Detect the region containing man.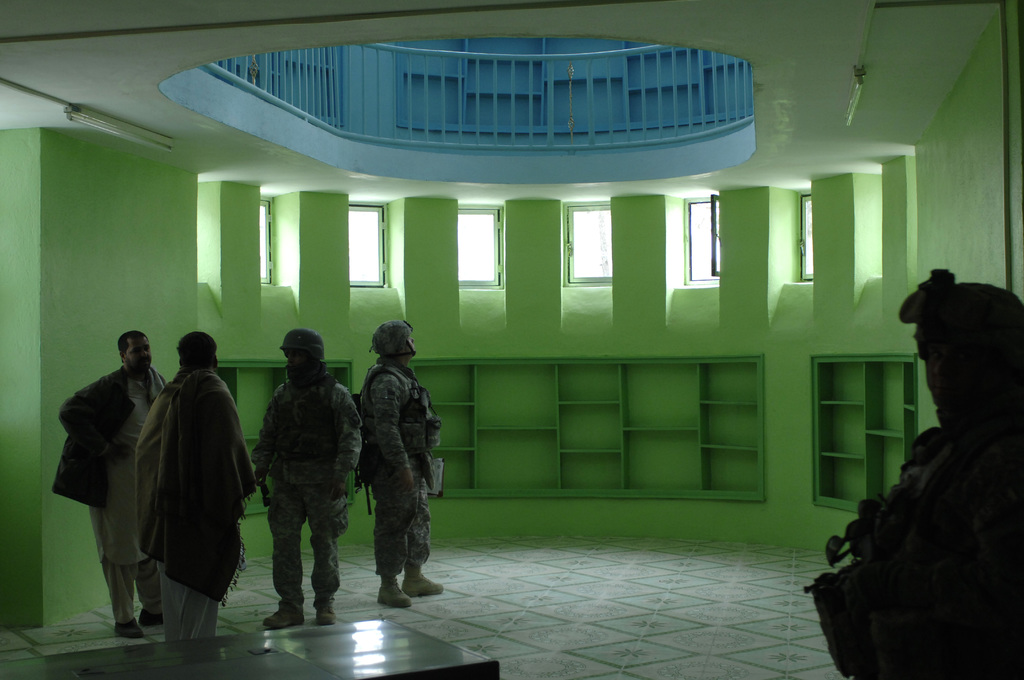
[x1=131, y1=332, x2=259, y2=665].
